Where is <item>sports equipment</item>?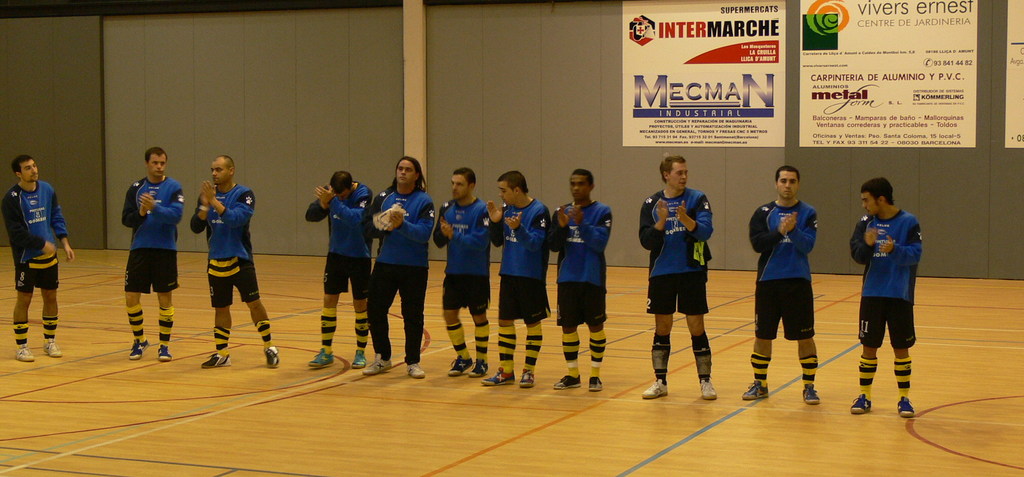
bbox=(130, 339, 148, 360).
